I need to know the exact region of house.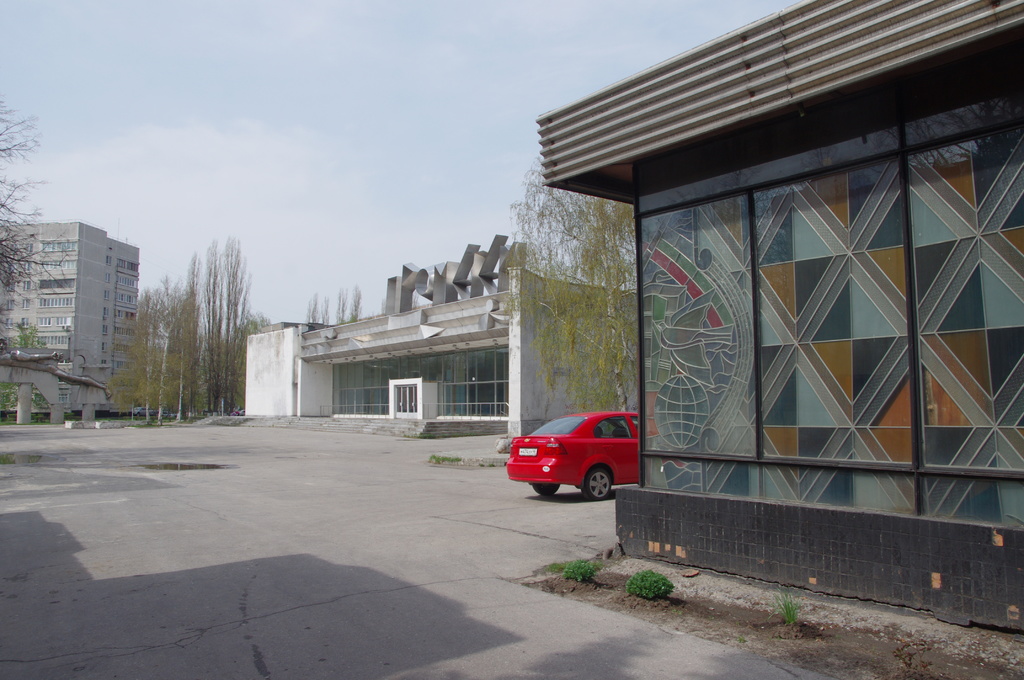
Region: 435:0:1023:601.
